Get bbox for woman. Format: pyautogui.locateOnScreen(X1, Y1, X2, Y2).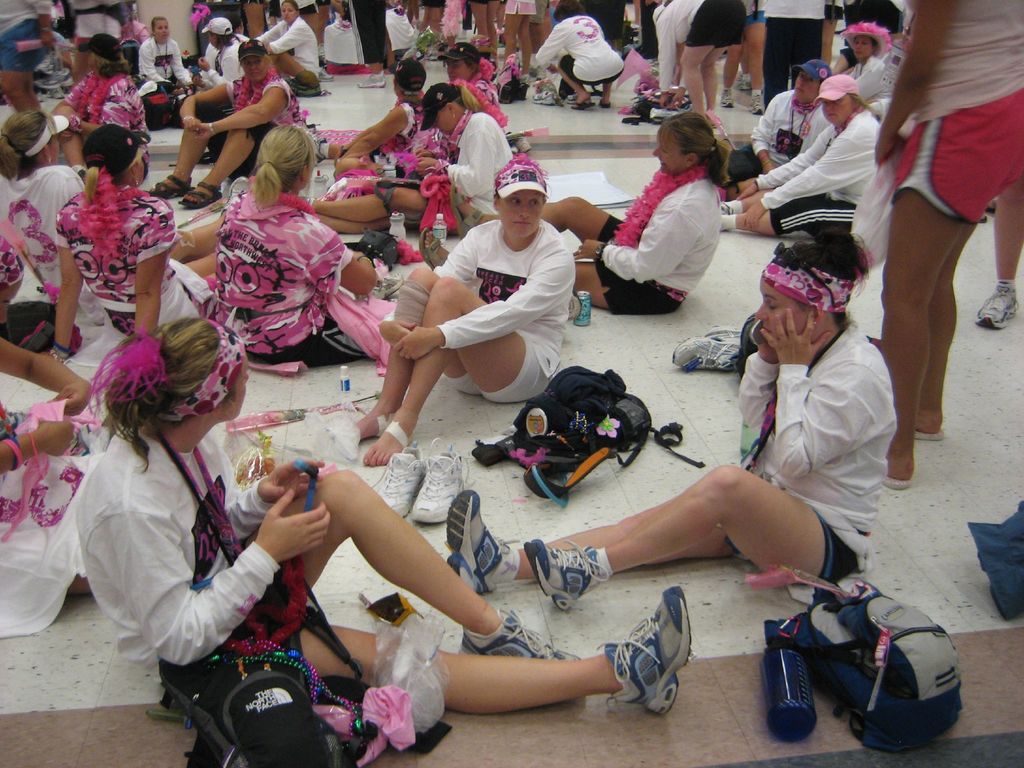
pyautogui.locateOnScreen(0, 104, 96, 340).
